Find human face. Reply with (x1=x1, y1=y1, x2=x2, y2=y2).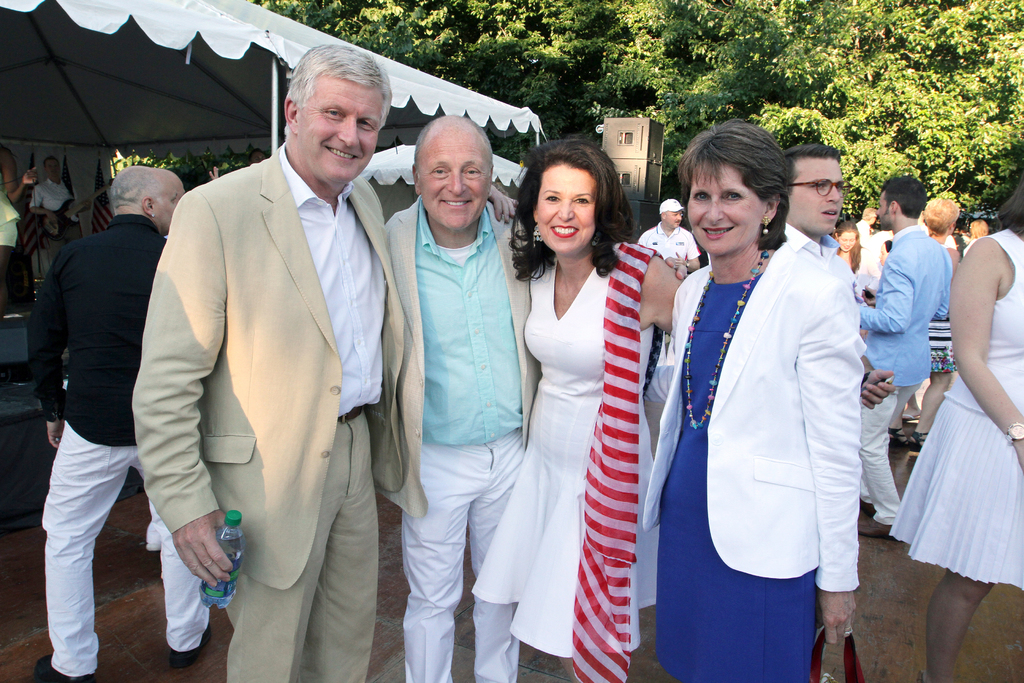
(x1=165, y1=183, x2=178, y2=233).
